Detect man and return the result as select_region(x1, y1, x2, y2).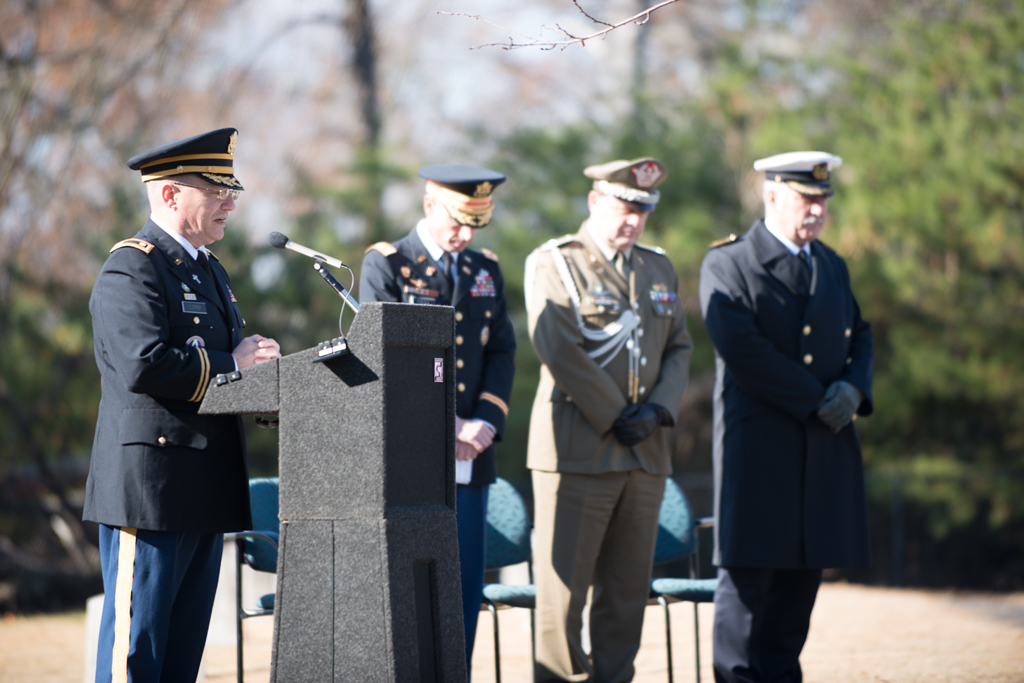
select_region(358, 165, 511, 682).
